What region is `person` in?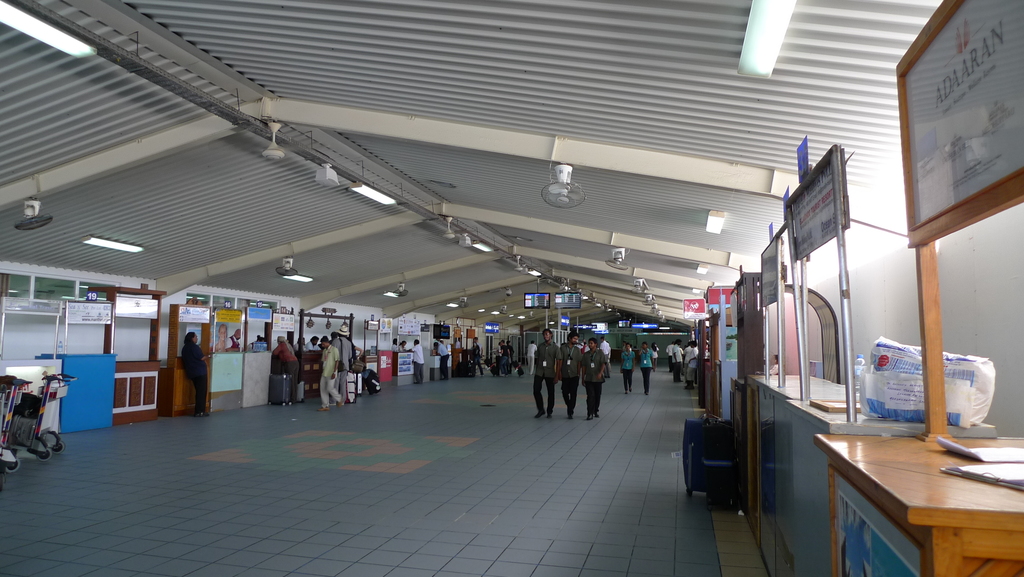
{"x1": 493, "y1": 337, "x2": 510, "y2": 374}.
